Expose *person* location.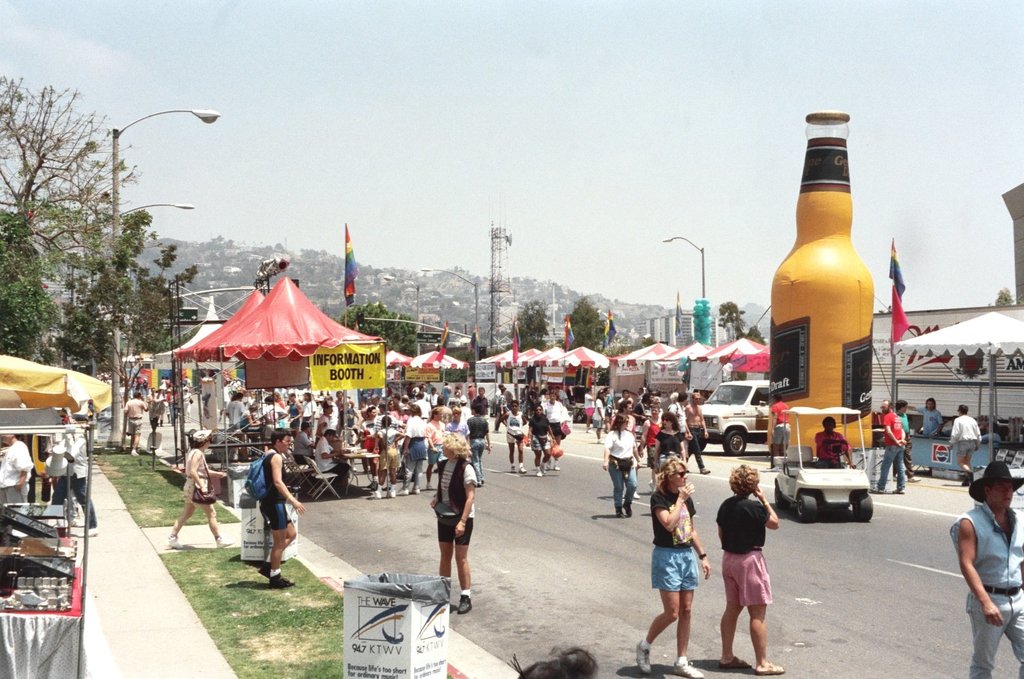
Exposed at [x1=469, y1=394, x2=489, y2=486].
